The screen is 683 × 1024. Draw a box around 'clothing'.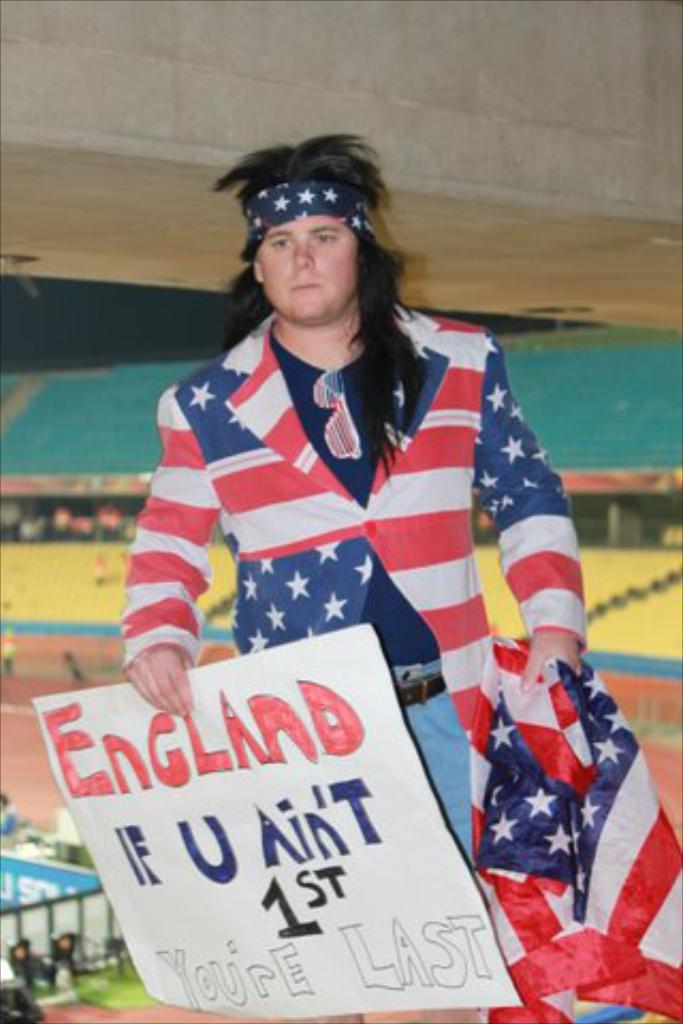
(left=132, top=297, right=561, bottom=832).
